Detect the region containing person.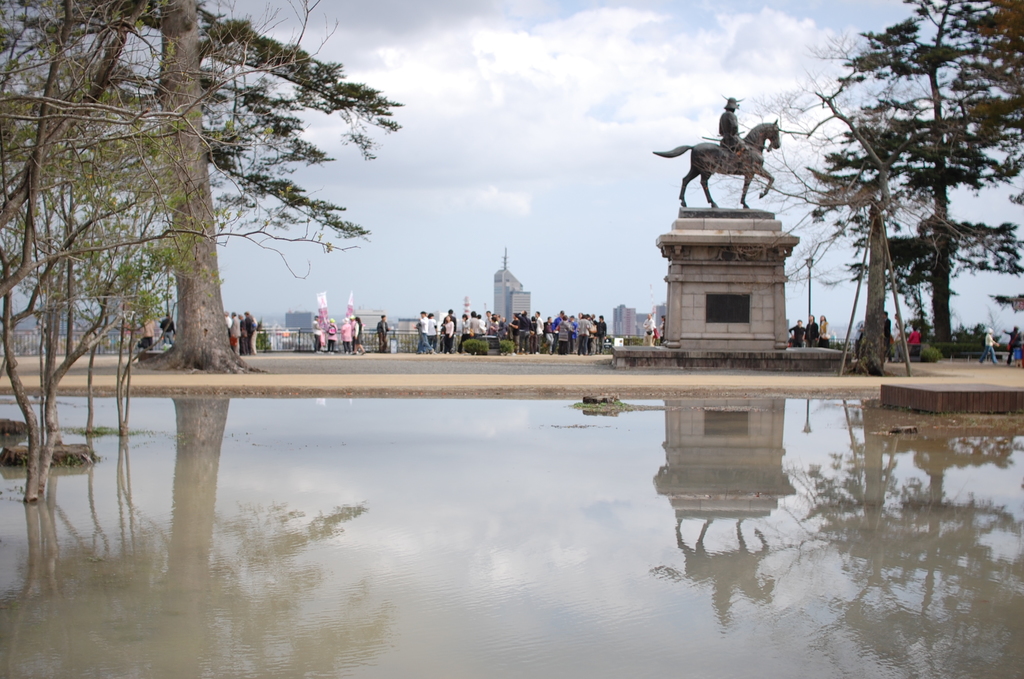
{"left": 906, "top": 324, "right": 920, "bottom": 360}.
